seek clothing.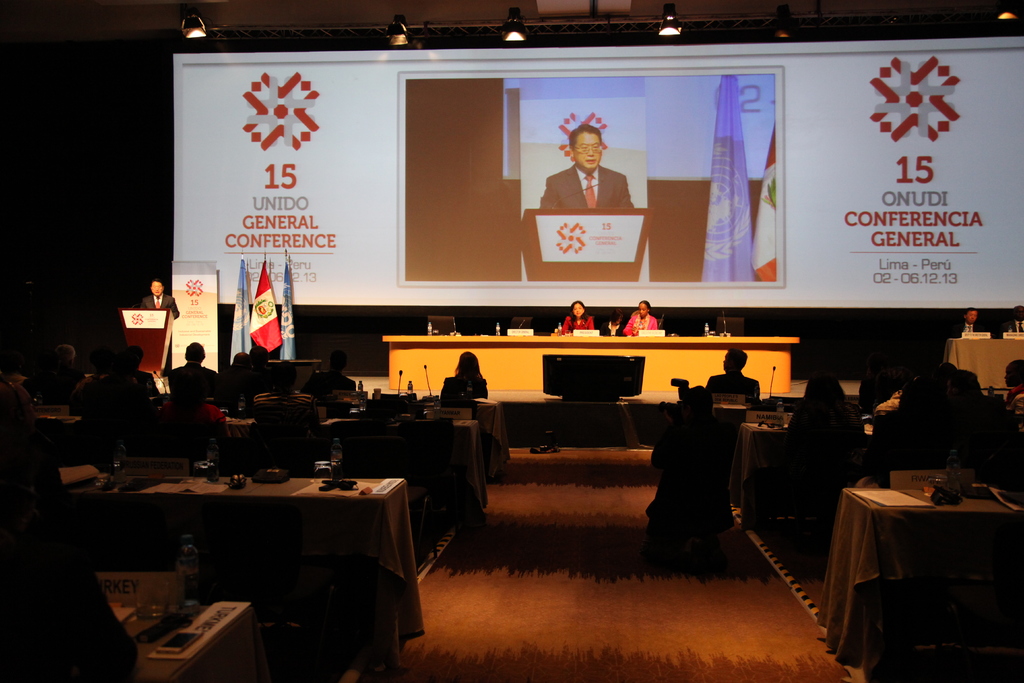
BBox(536, 162, 634, 212).
